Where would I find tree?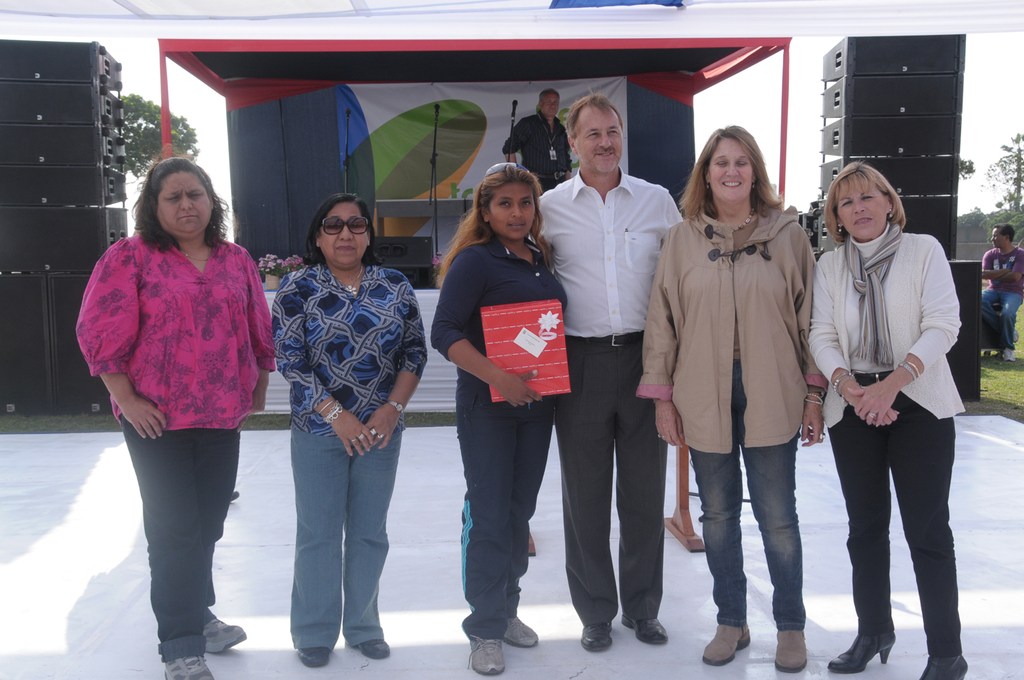
At 984/133/1023/242.
